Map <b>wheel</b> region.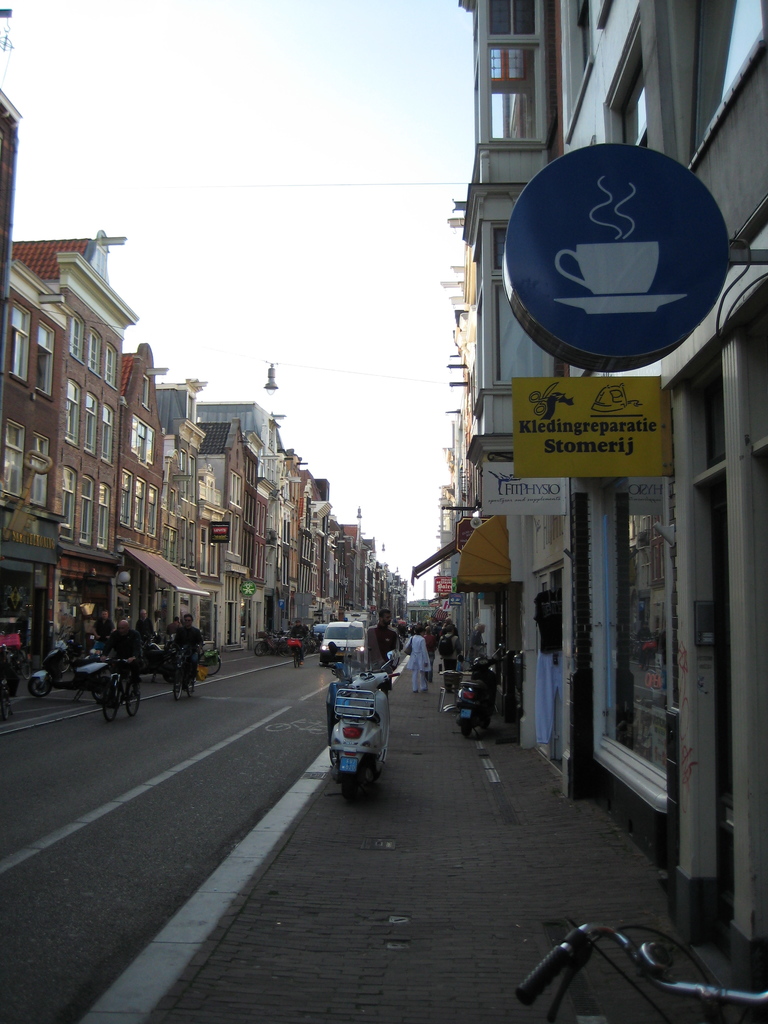
Mapped to region(294, 649, 298, 668).
